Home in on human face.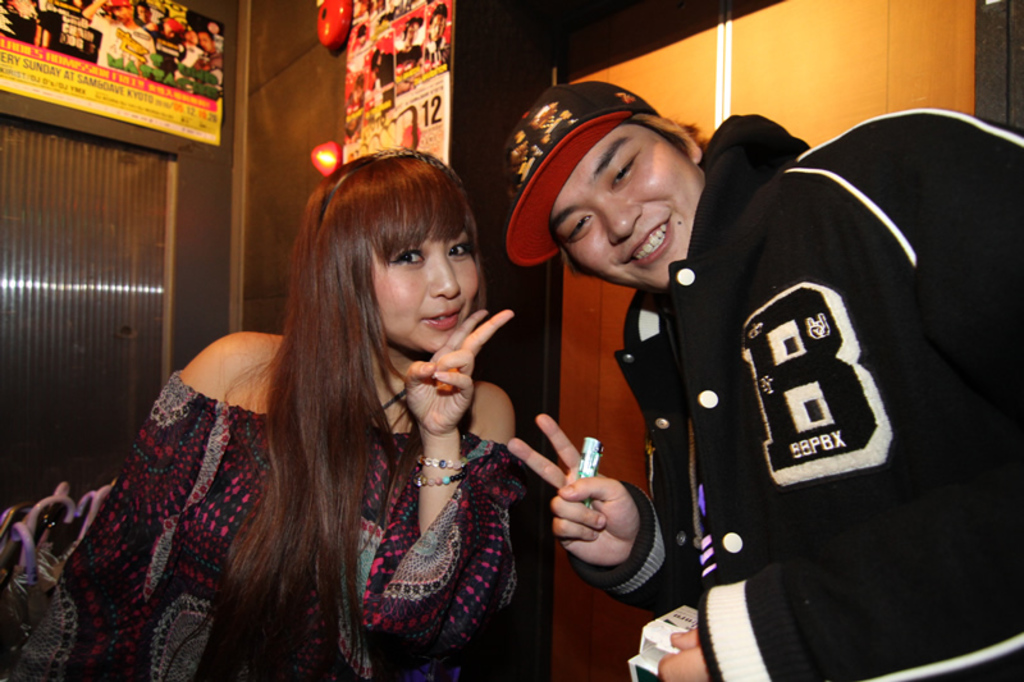
Homed in at (x1=548, y1=114, x2=699, y2=292).
